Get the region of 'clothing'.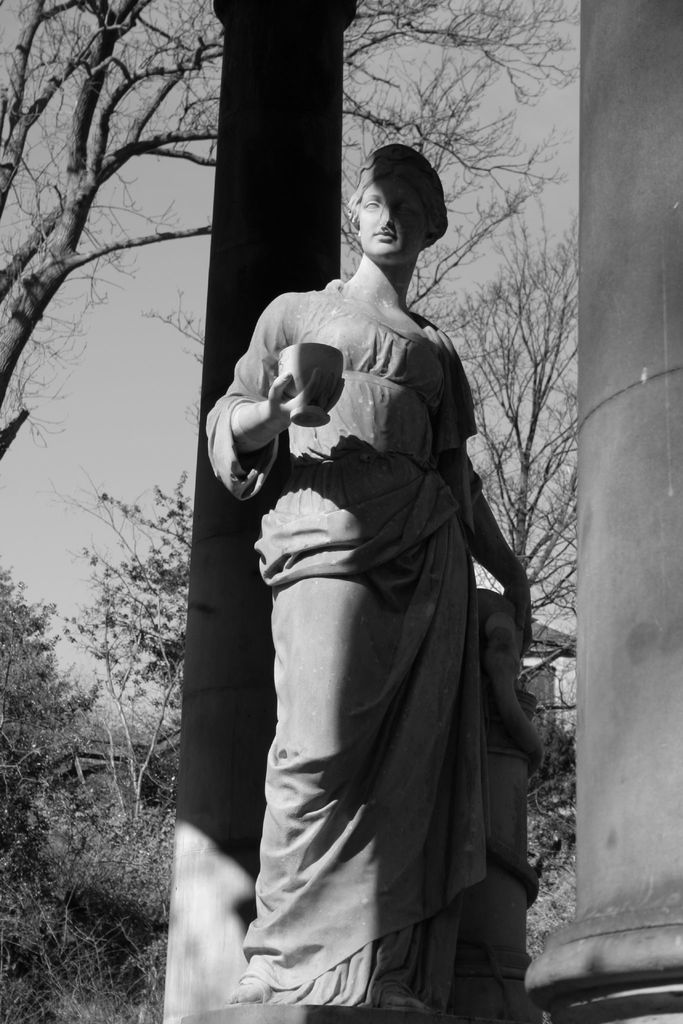
detection(194, 225, 541, 1002).
